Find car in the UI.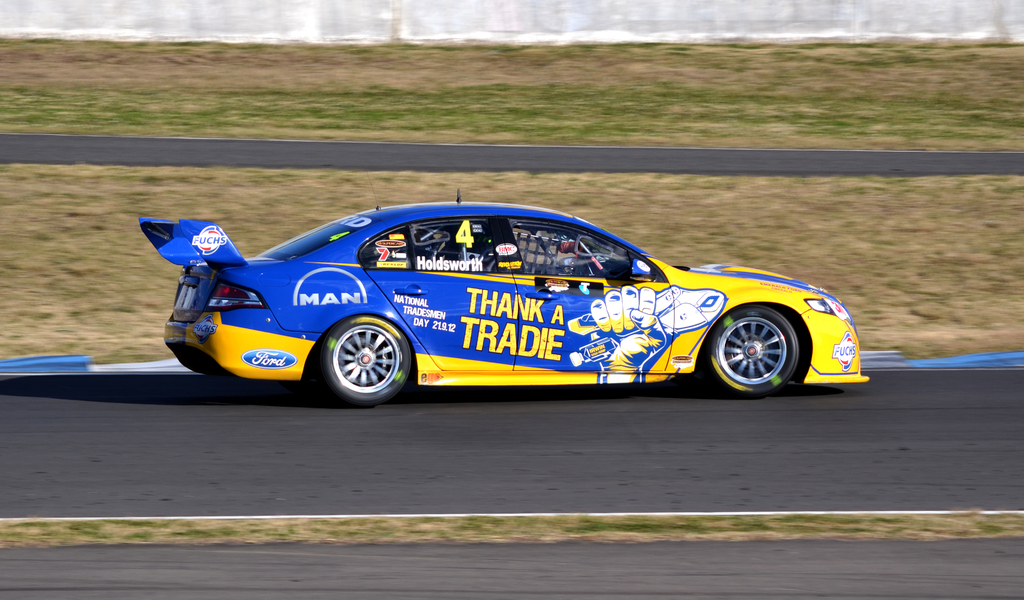
UI element at <bbox>171, 205, 849, 411</bbox>.
